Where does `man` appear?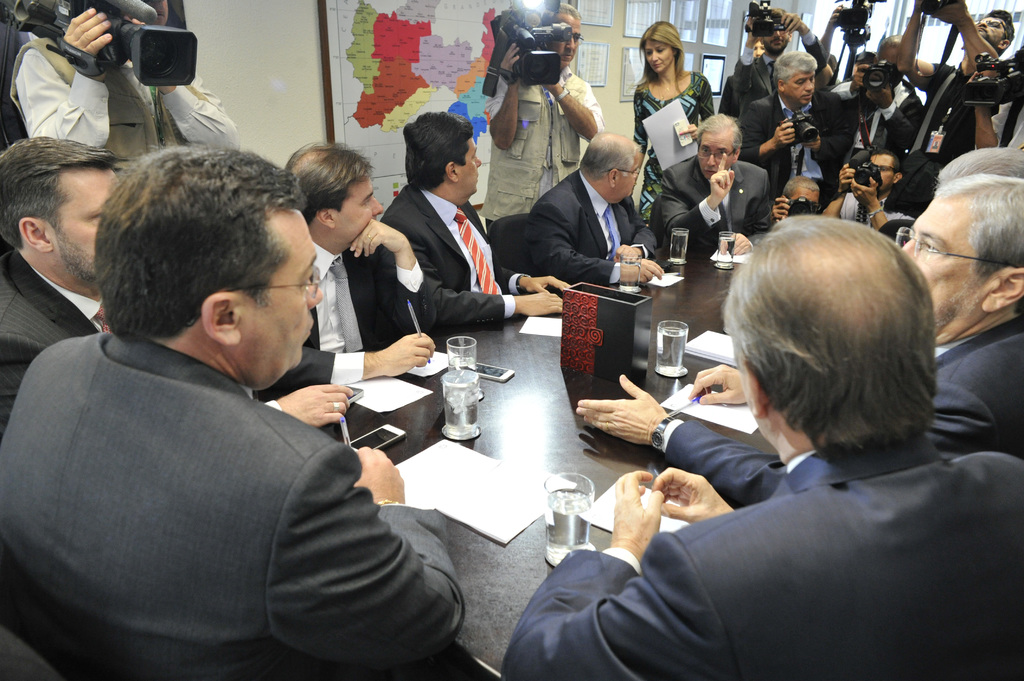
Appears at locate(8, 0, 249, 177).
